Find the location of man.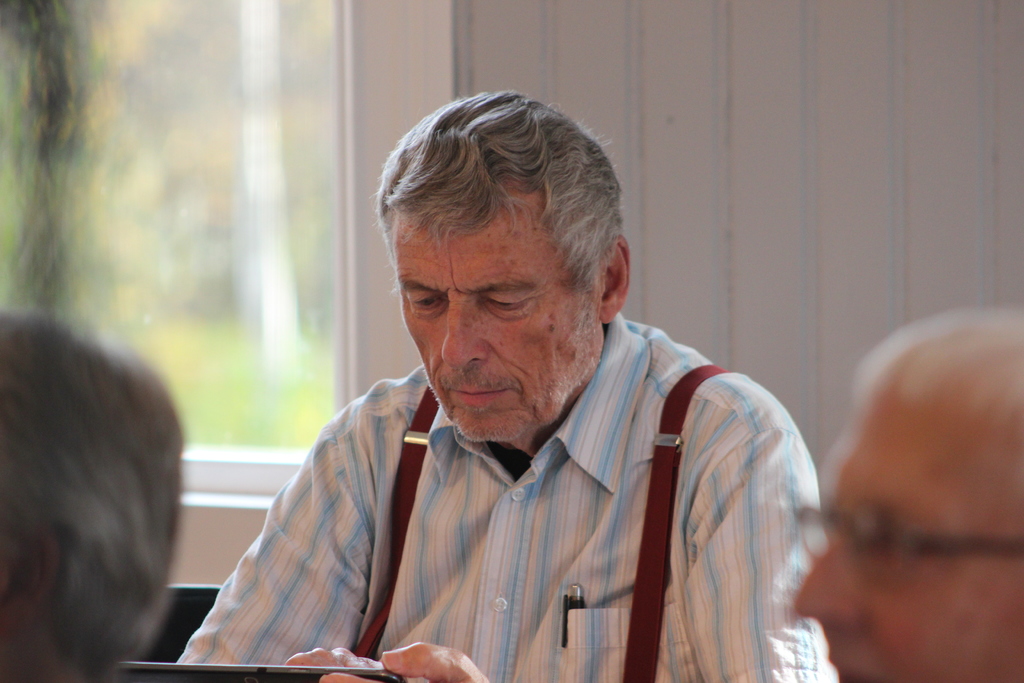
Location: <bbox>0, 311, 186, 682</bbox>.
